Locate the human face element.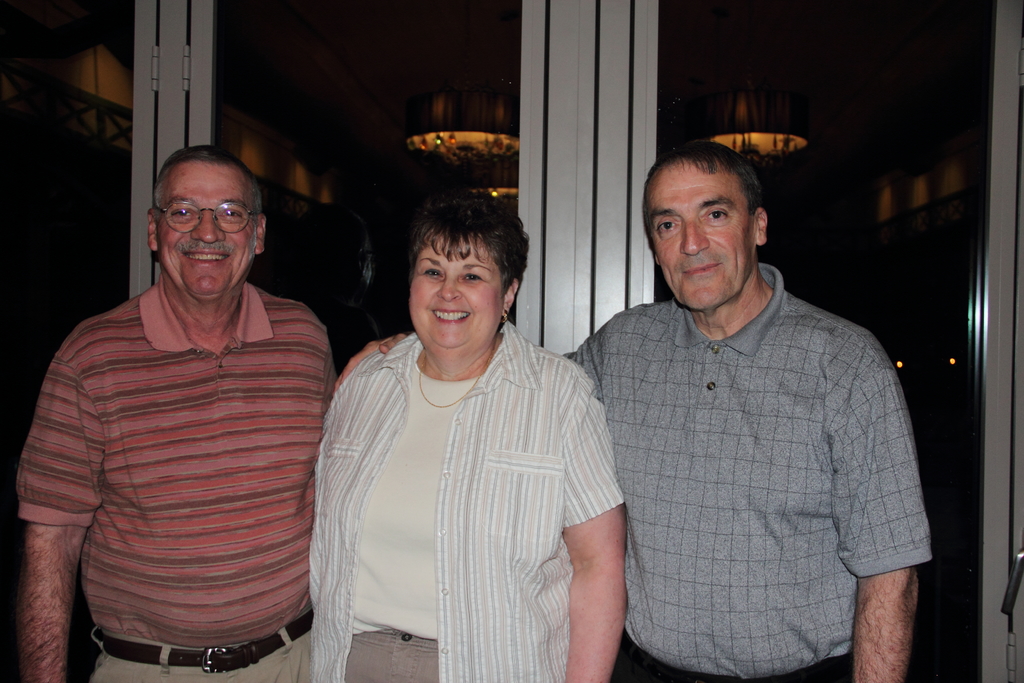
Element bbox: left=640, top=159, right=754, bottom=313.
